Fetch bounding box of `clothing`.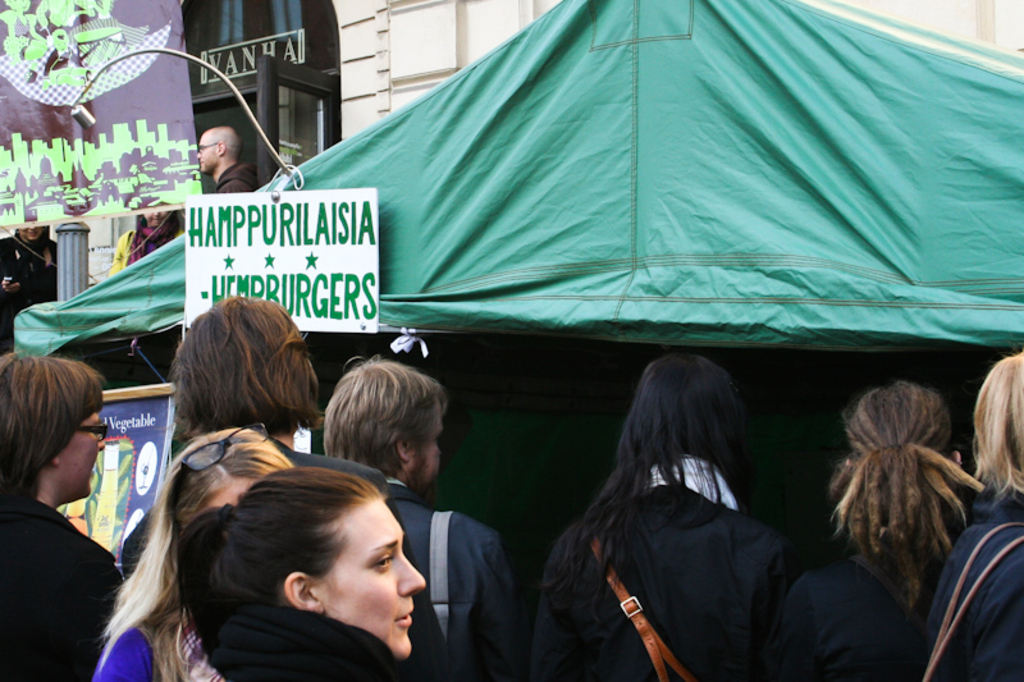
Bbox: Rect(0, 494, 138, 681).
